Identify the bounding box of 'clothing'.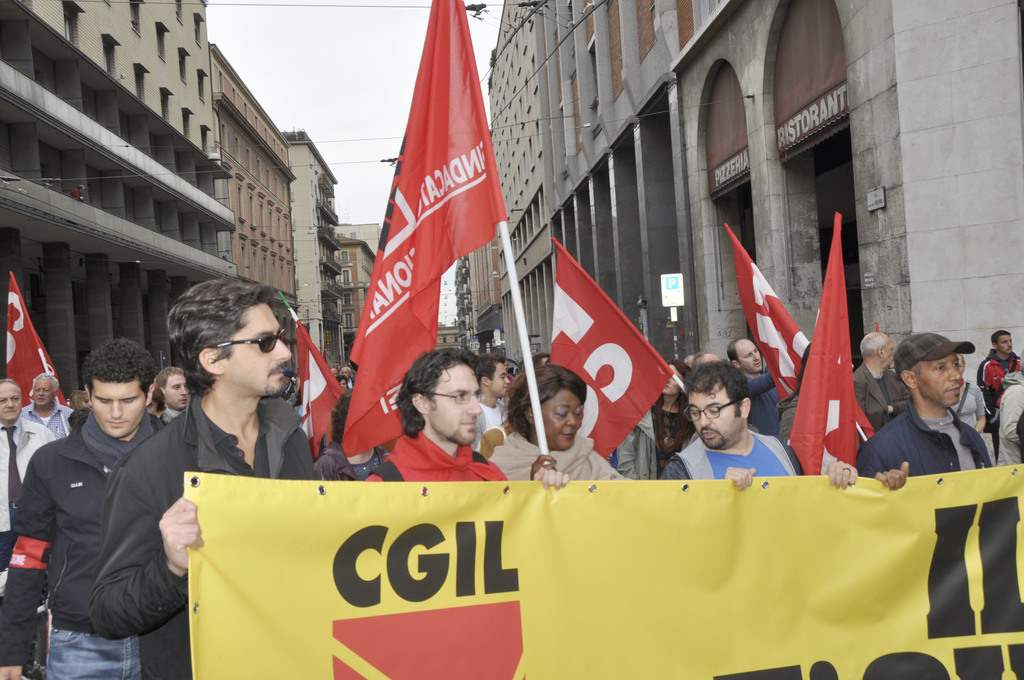
22 401 68 437.
